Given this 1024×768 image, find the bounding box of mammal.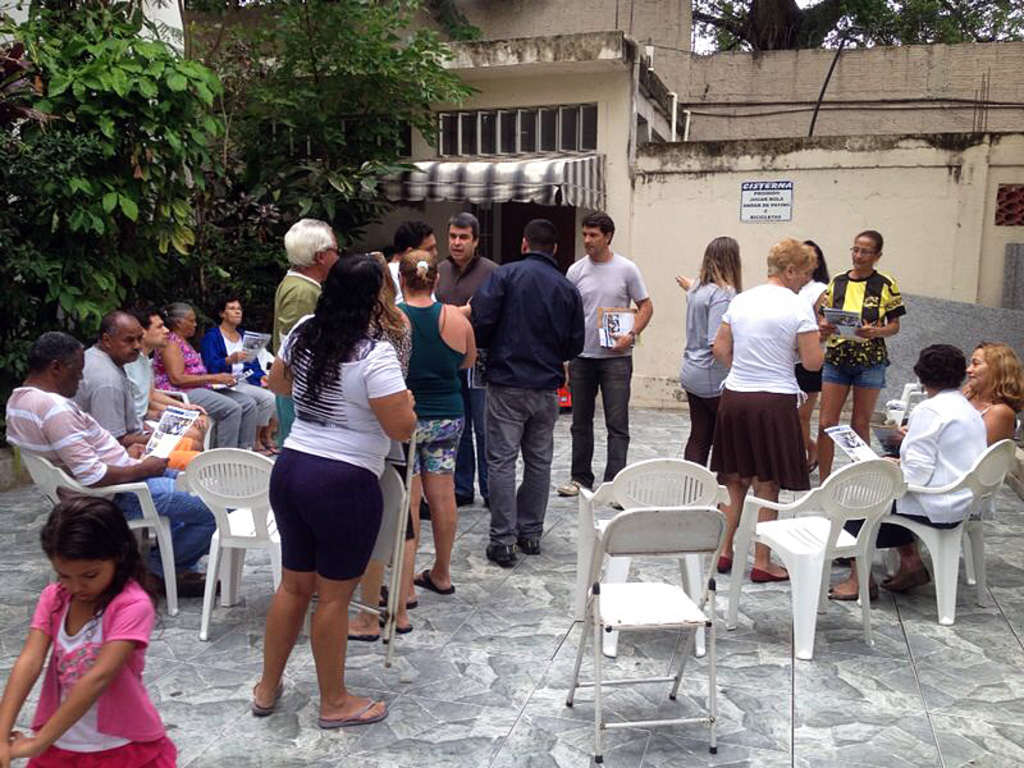
crop(0, 330, 224, 603).
